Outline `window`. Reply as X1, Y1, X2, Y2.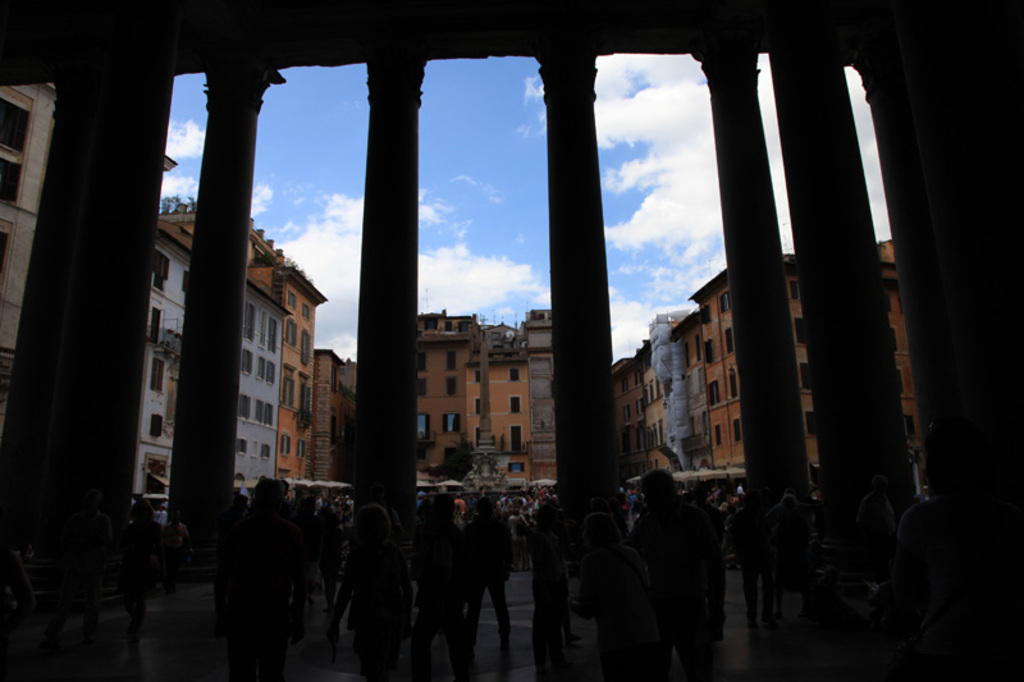
507, 461, 525, 475.
